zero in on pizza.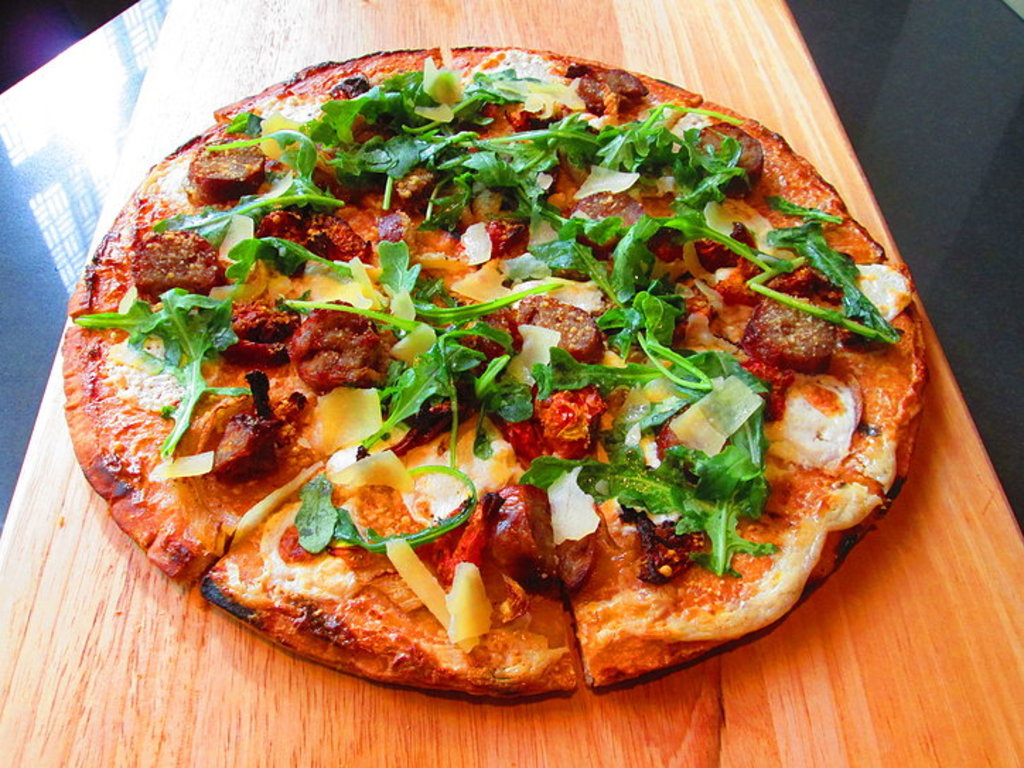
Zeroed in: bbox=[59, 42, 925, 704].
